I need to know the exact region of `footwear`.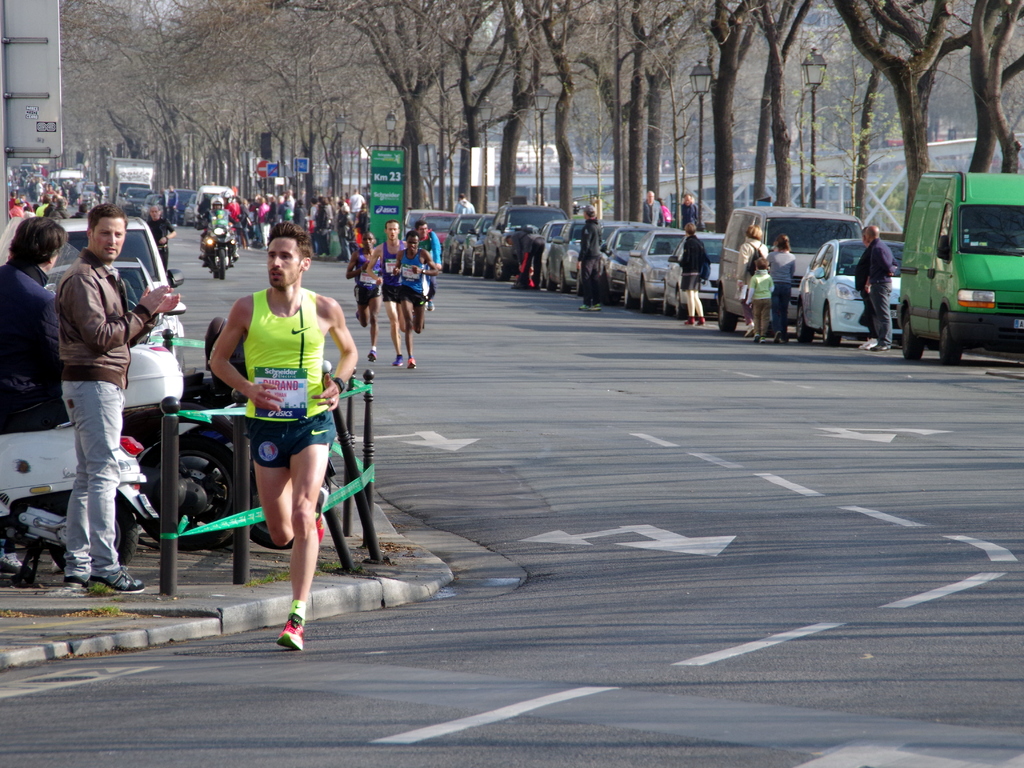
Region: <box>390,355,401,364</box>.
